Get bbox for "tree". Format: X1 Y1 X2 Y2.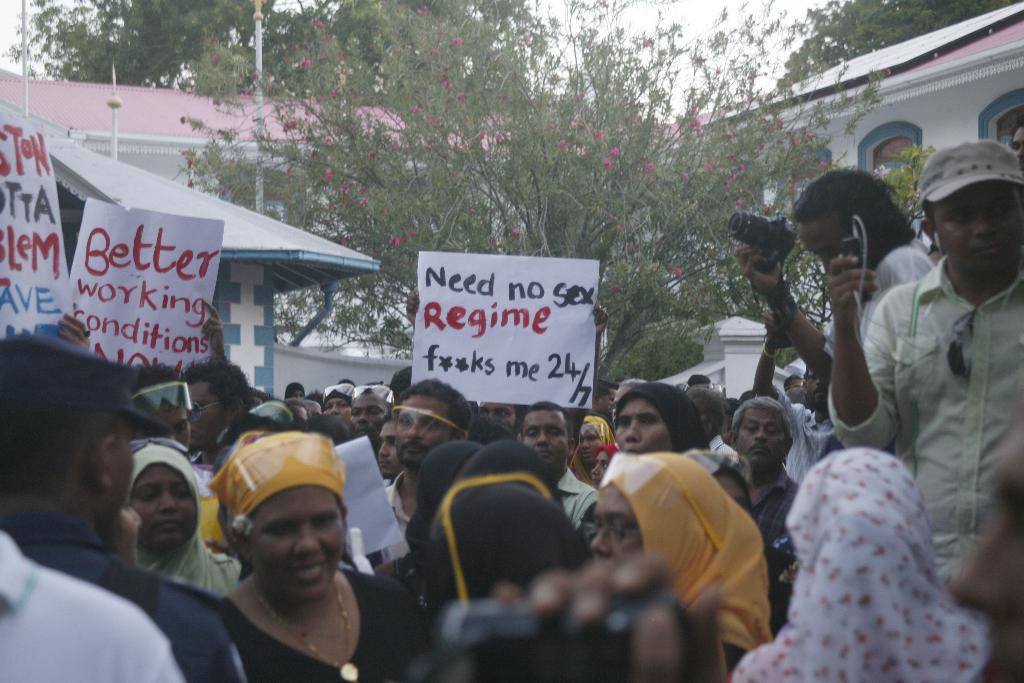
10 0 531 92.
